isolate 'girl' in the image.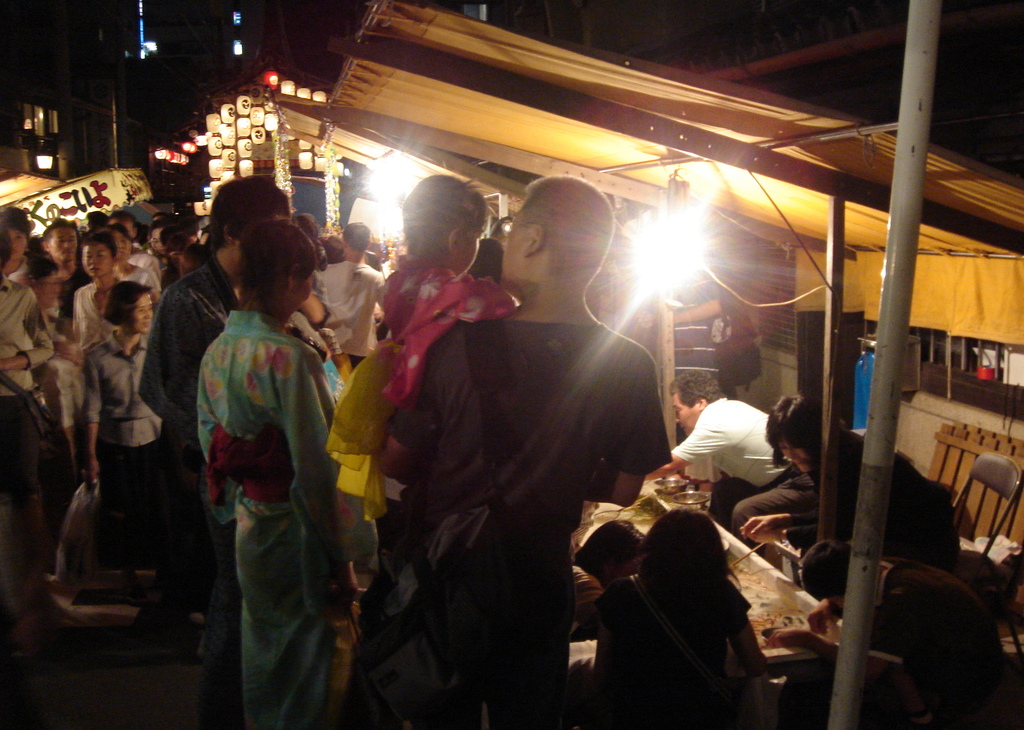
Isolated region: left=566, top=500, right=770, bottom=729.
